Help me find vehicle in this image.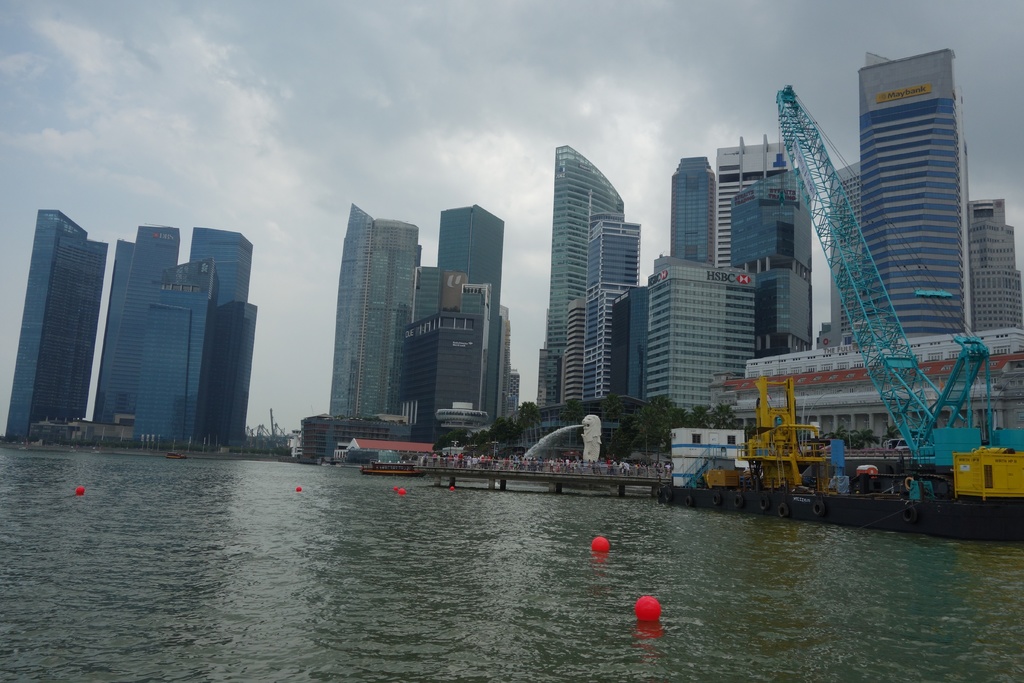
Found it: <box>358,459,429,478</box>.
